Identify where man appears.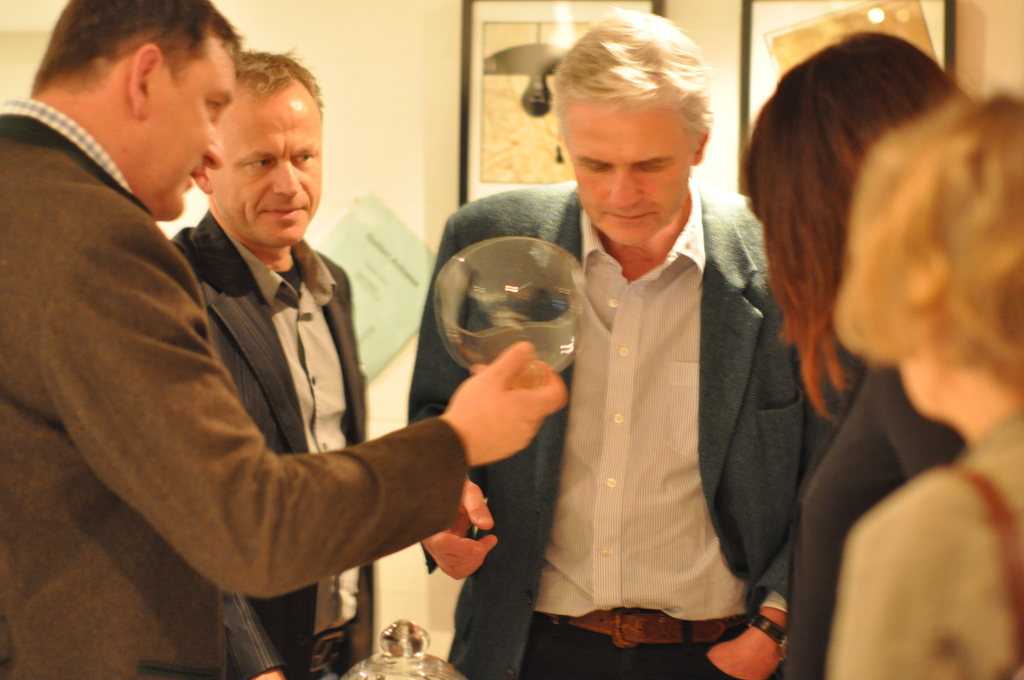
Appears at 0/0/569/679.
